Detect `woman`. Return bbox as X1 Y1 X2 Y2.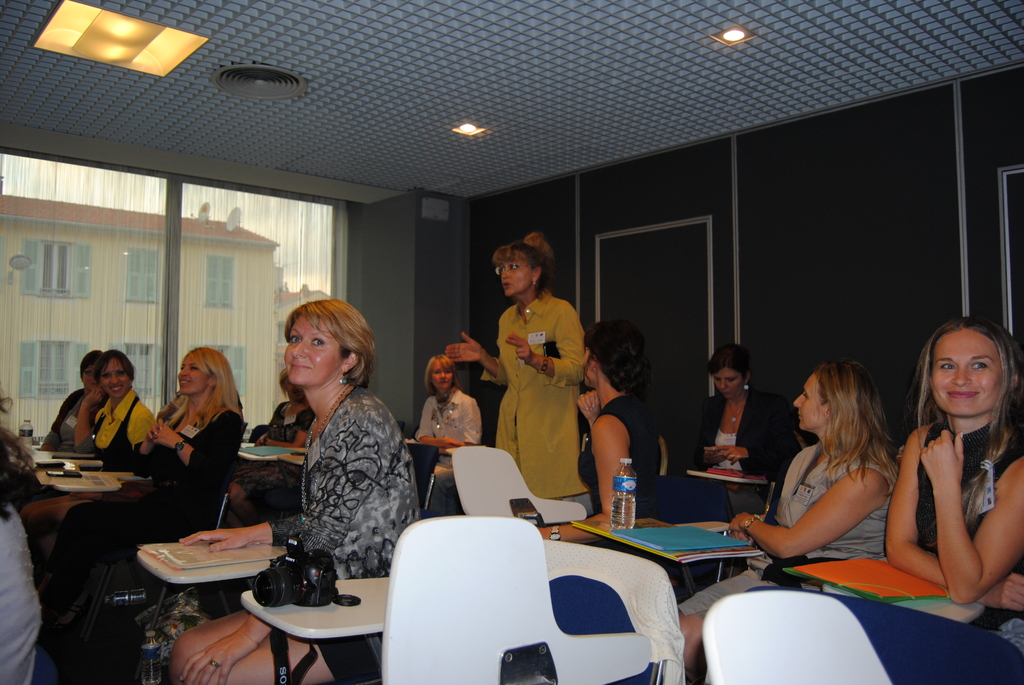
111 285 438 684.
